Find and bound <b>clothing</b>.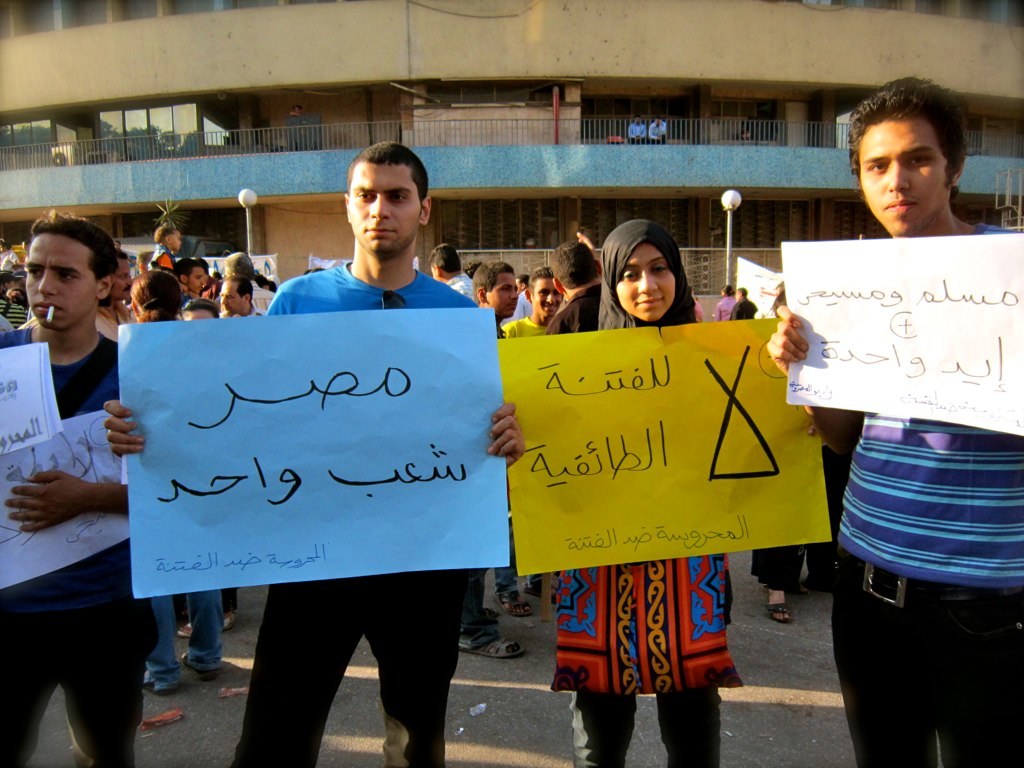
Bound: (x1=711, y1=297, x2=738, y2=321).
